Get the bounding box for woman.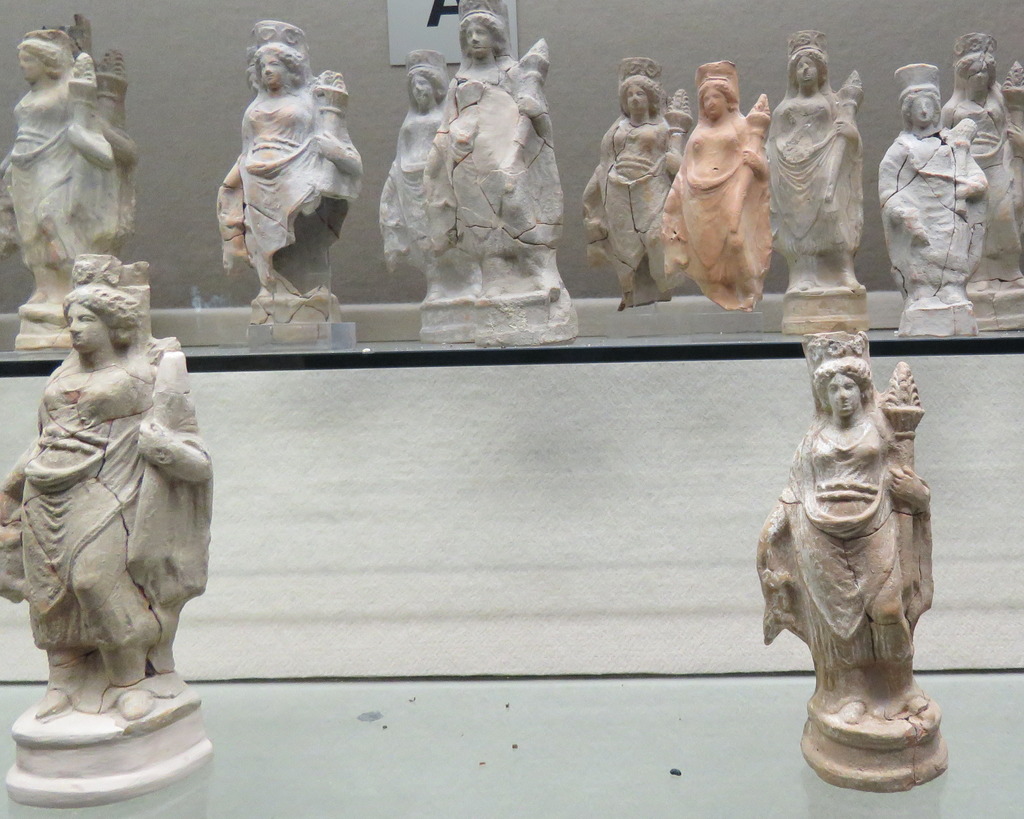
region(381, 57, 446, 290).
